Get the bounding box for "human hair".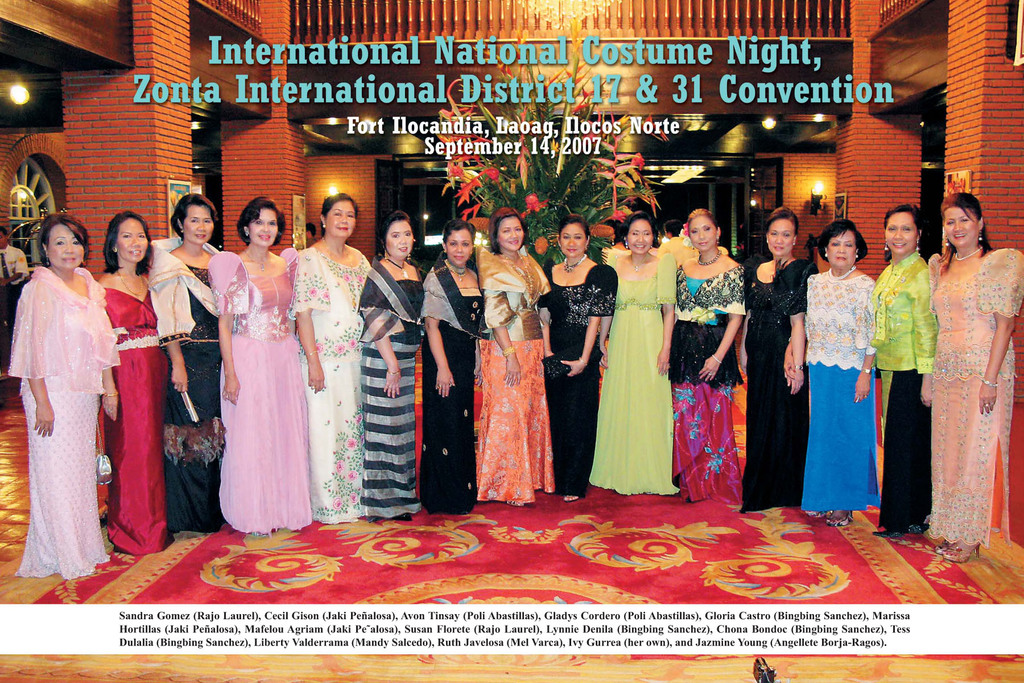
[left=618, top=210, right=656, bottom=249].
